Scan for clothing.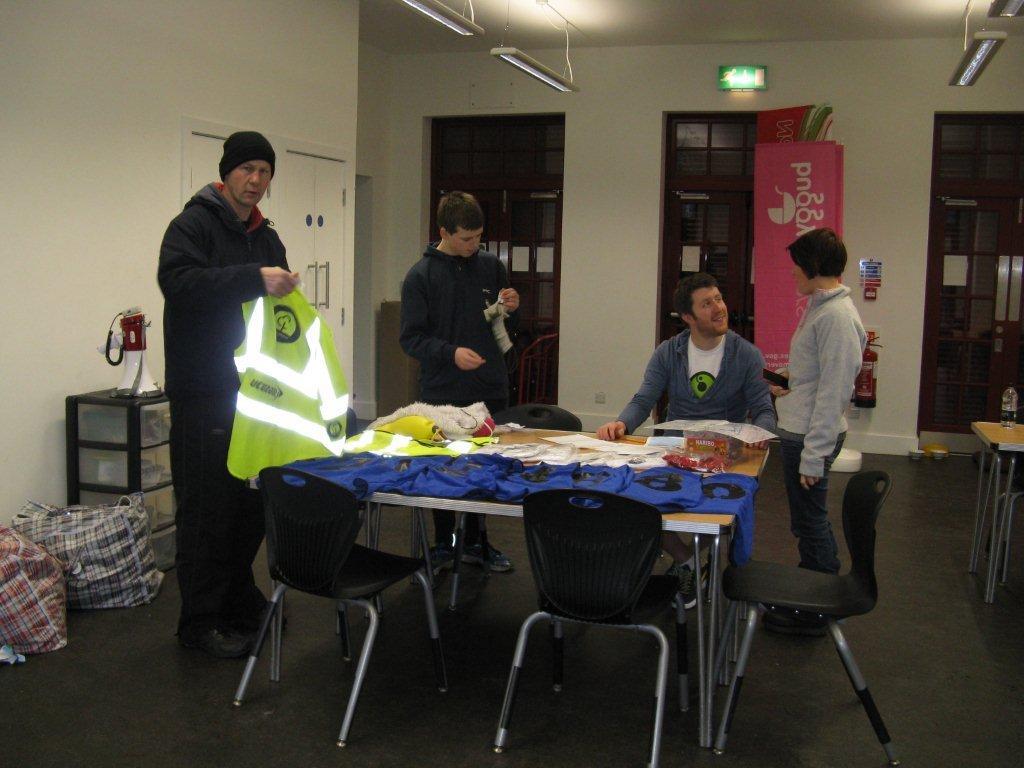
Scan result: [399,241,515,548].
